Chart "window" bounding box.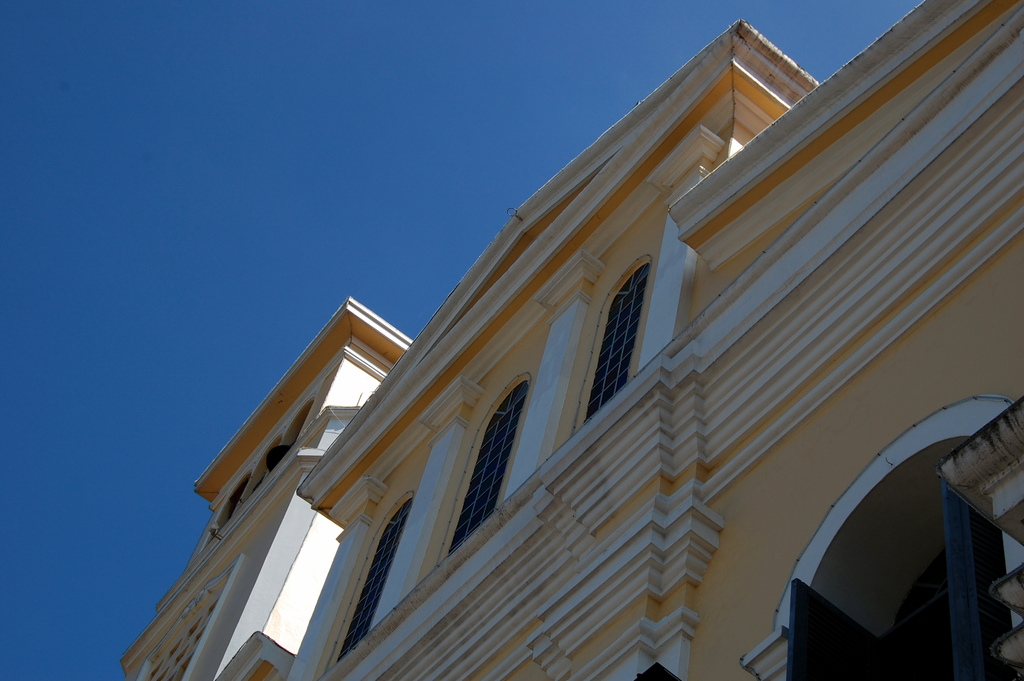
Charted: [left=587, top=254, right=643, bottom=423].
